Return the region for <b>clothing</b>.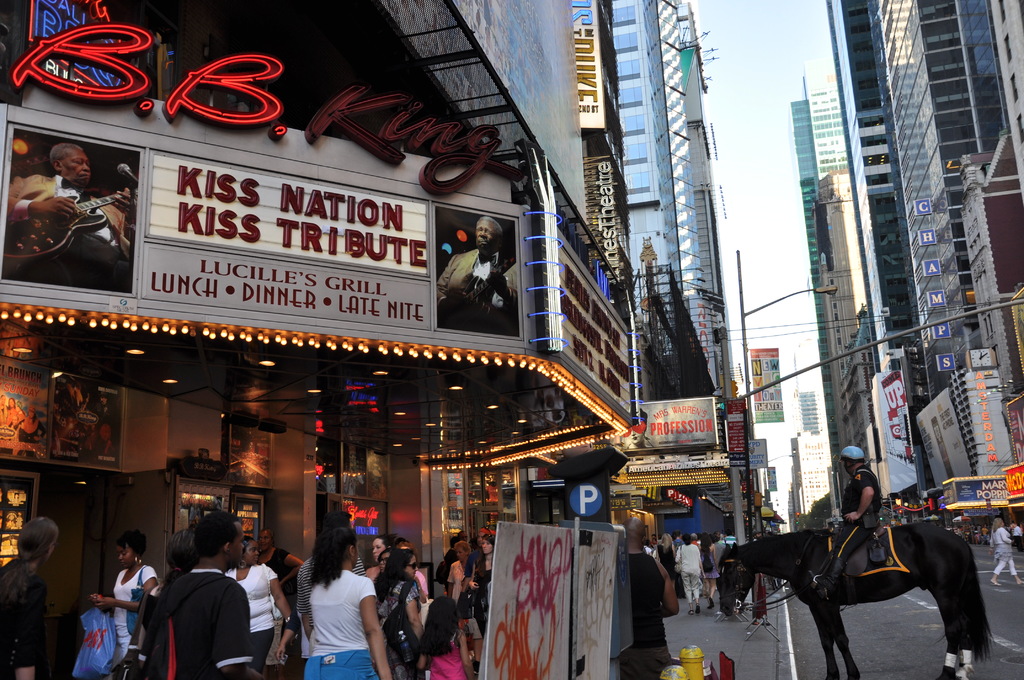
(655,542,678,572).
